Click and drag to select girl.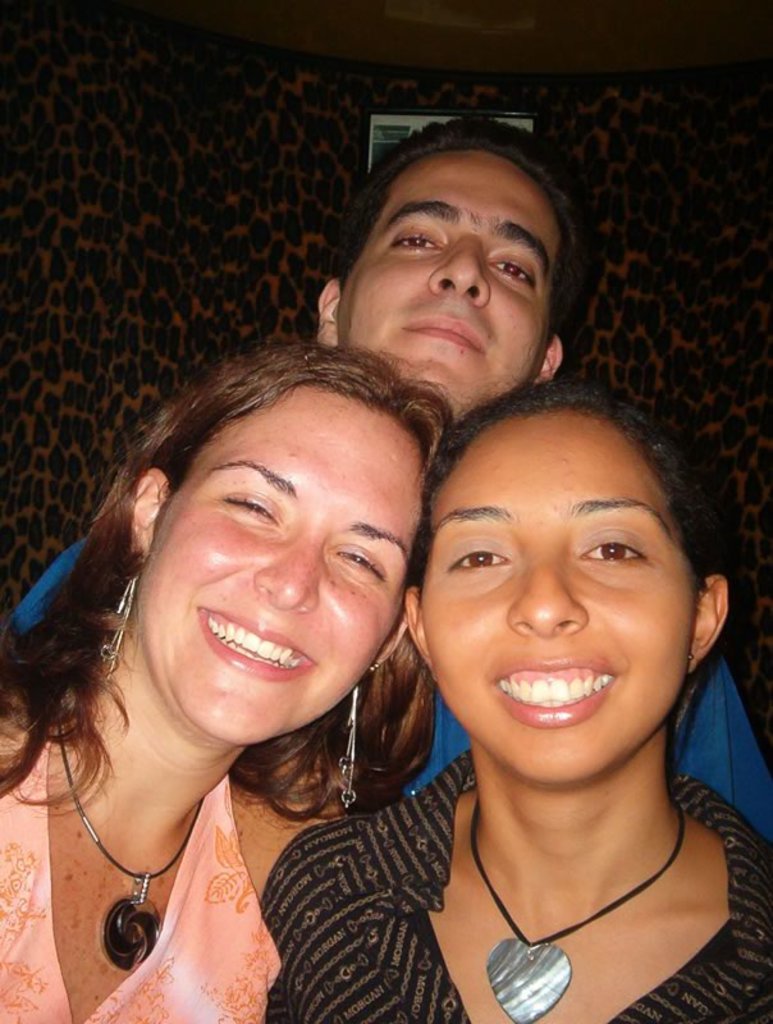
Selection: 255/383/772/1023.
